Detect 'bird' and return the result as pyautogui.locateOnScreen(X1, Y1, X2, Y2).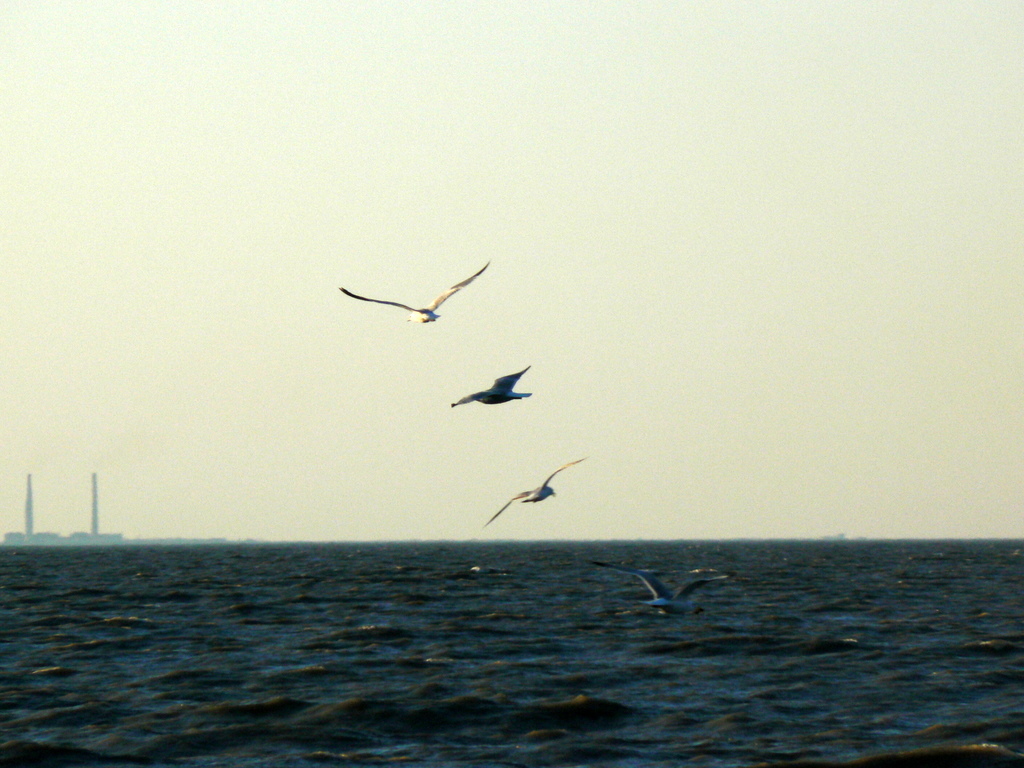
pyautogui.locateOnScreen(587, 560, 739, 611).
